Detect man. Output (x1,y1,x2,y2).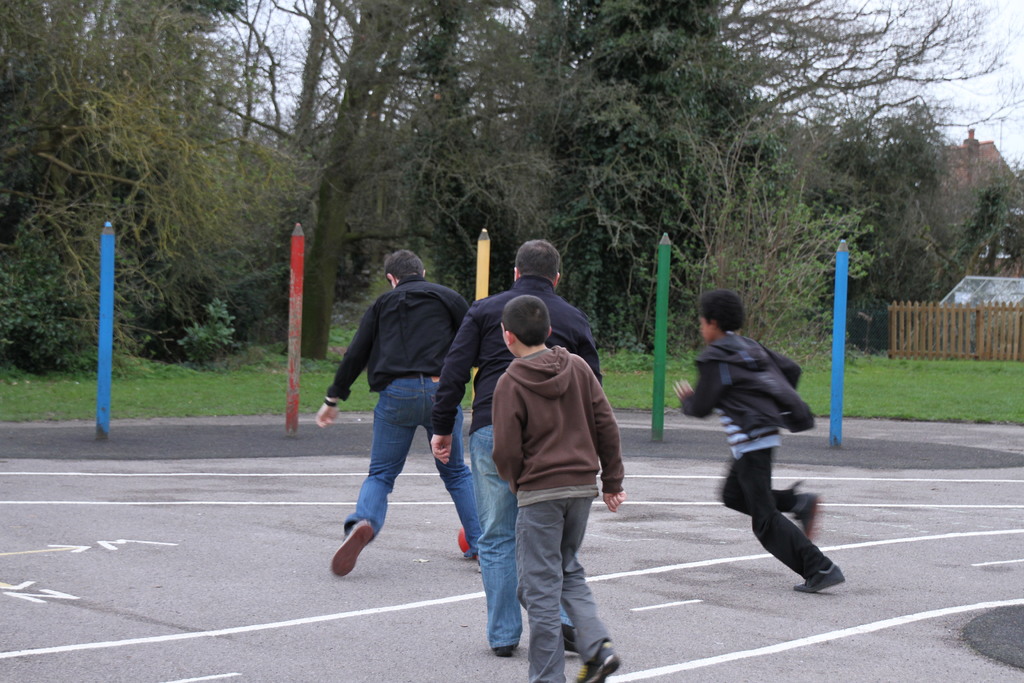
(426,237,610,657).
